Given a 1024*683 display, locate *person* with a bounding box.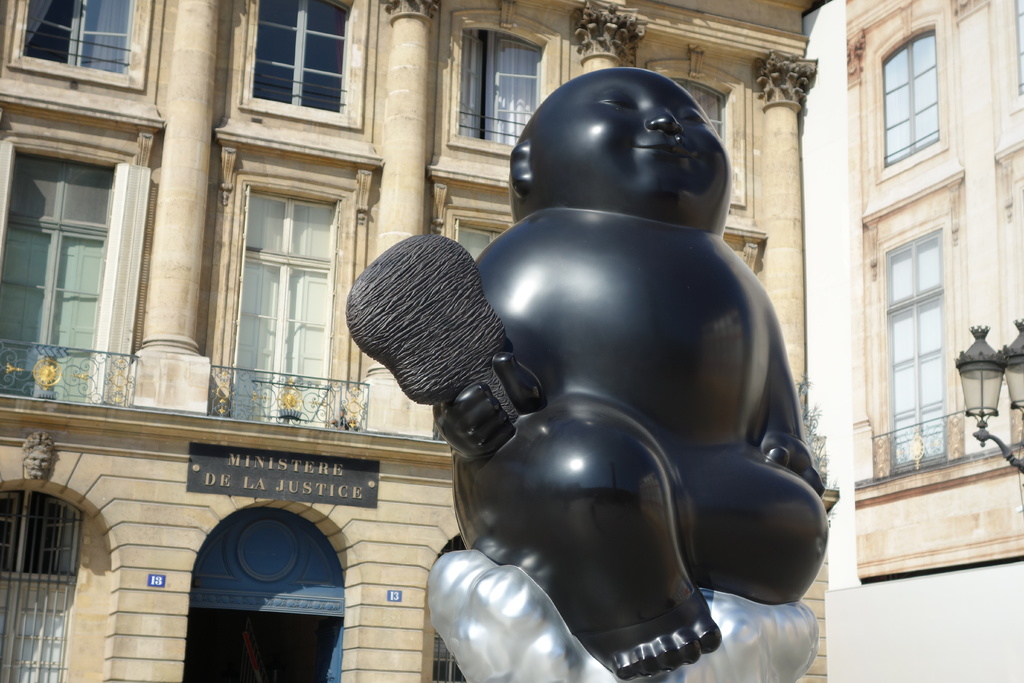
Located: Rect(431, 64, 834, 679).
